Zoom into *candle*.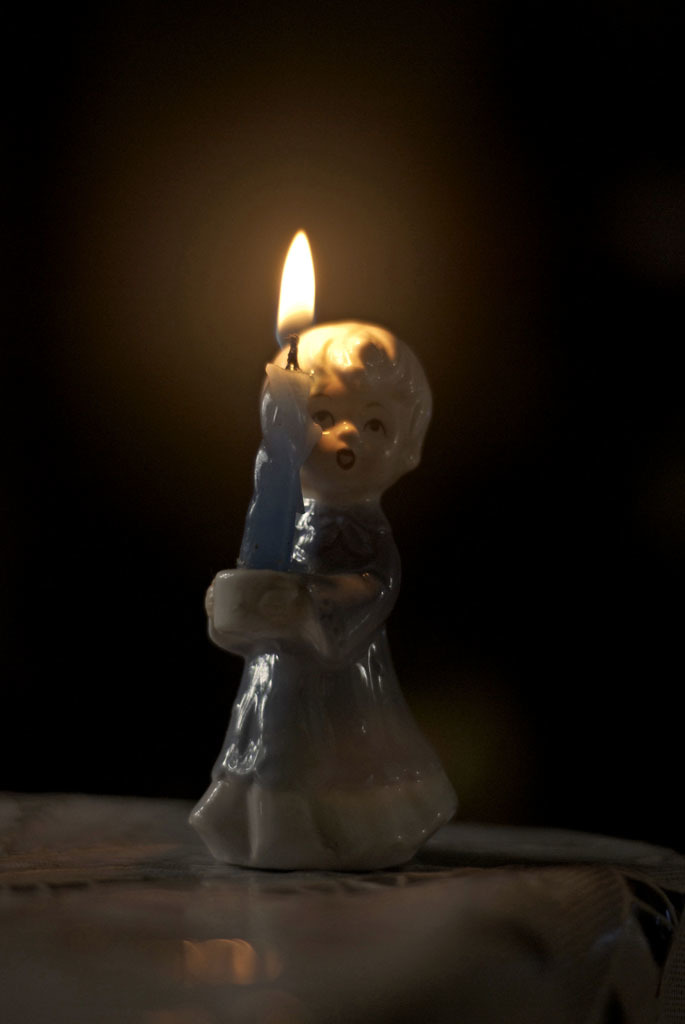
Zoom target: l=238, t=232, r=316, b=574.
